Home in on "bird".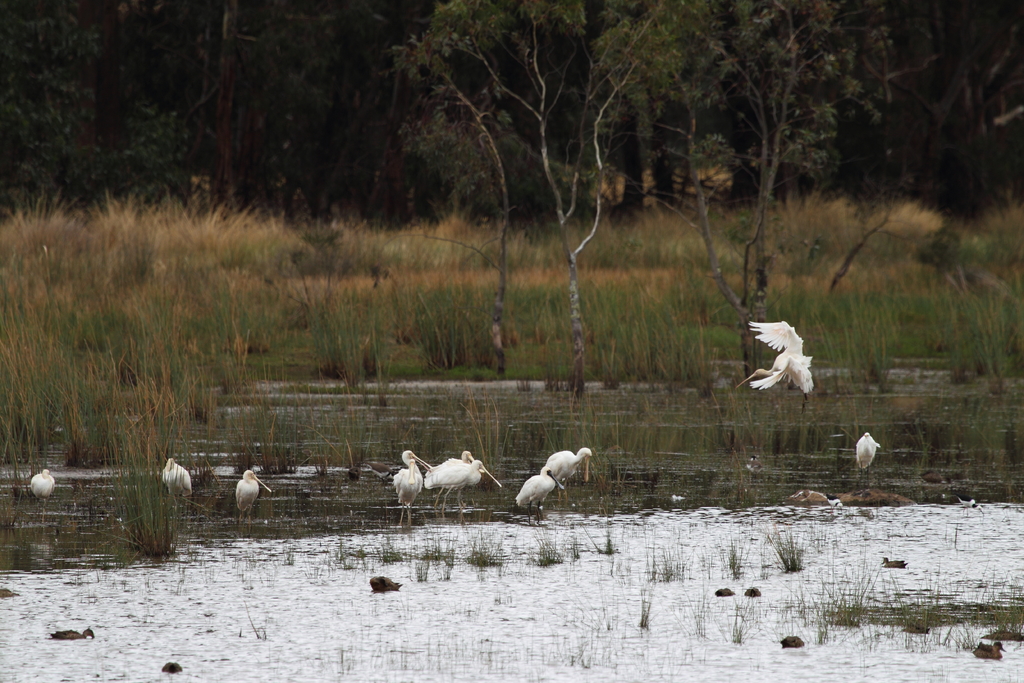
Homed in at [x1=538, y1=445, x2=596, y2=494].
